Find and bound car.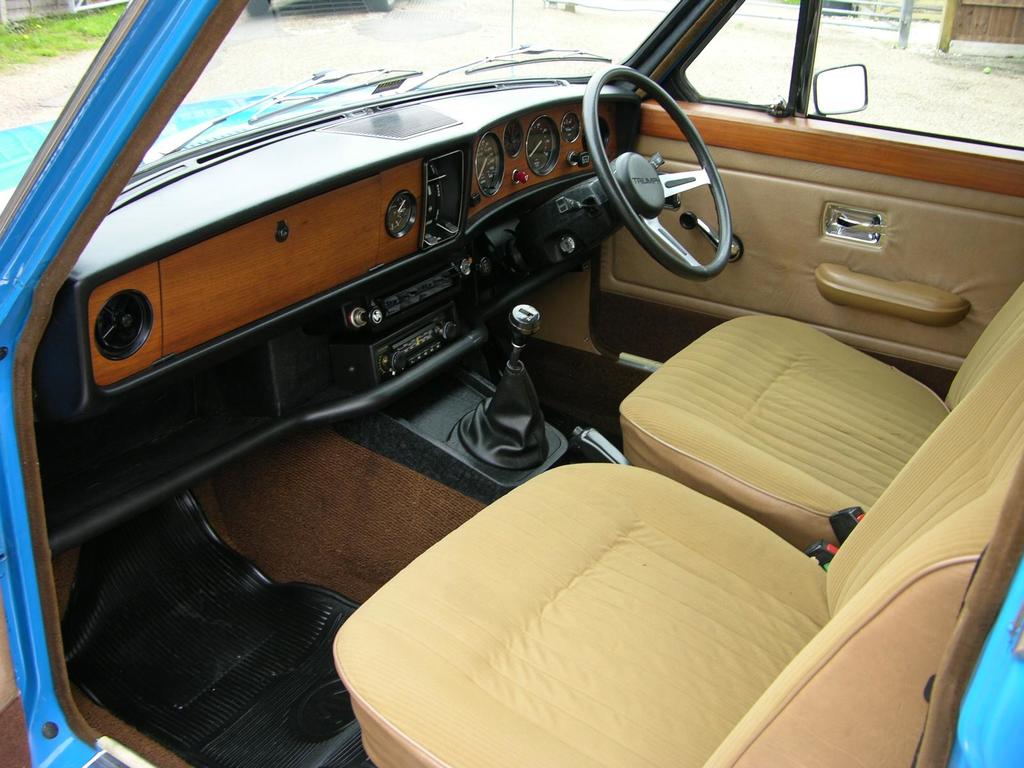
Bound: crop(0, 0, 1023, 767).
